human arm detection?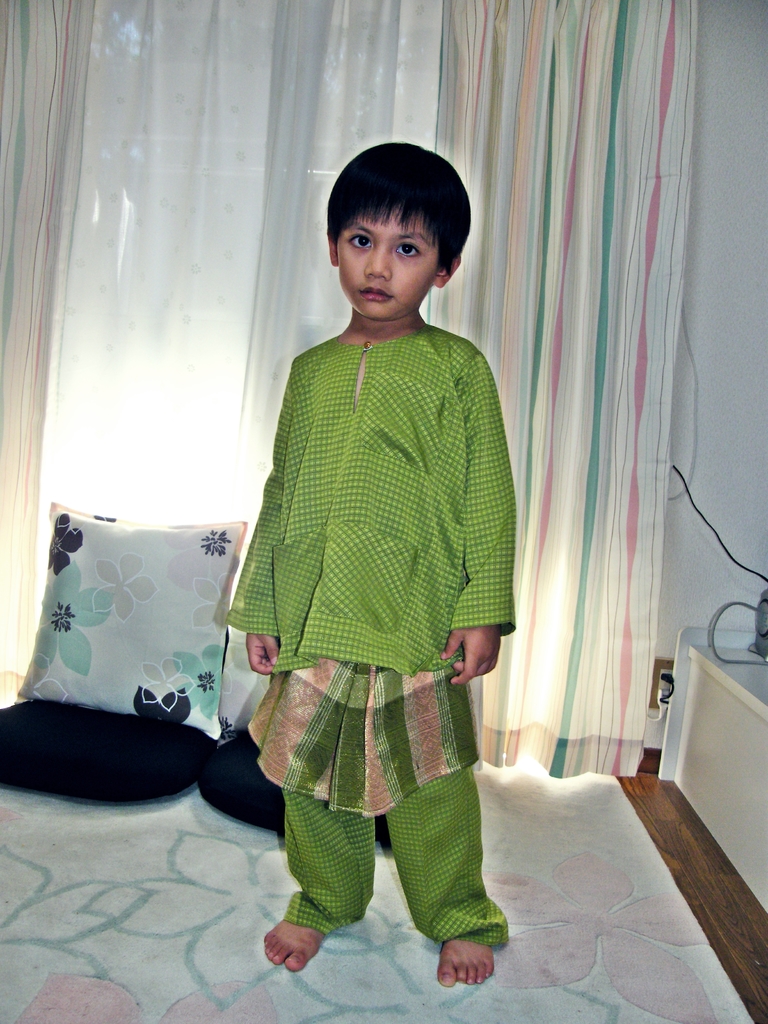
box(439, 623, 497, 685)
